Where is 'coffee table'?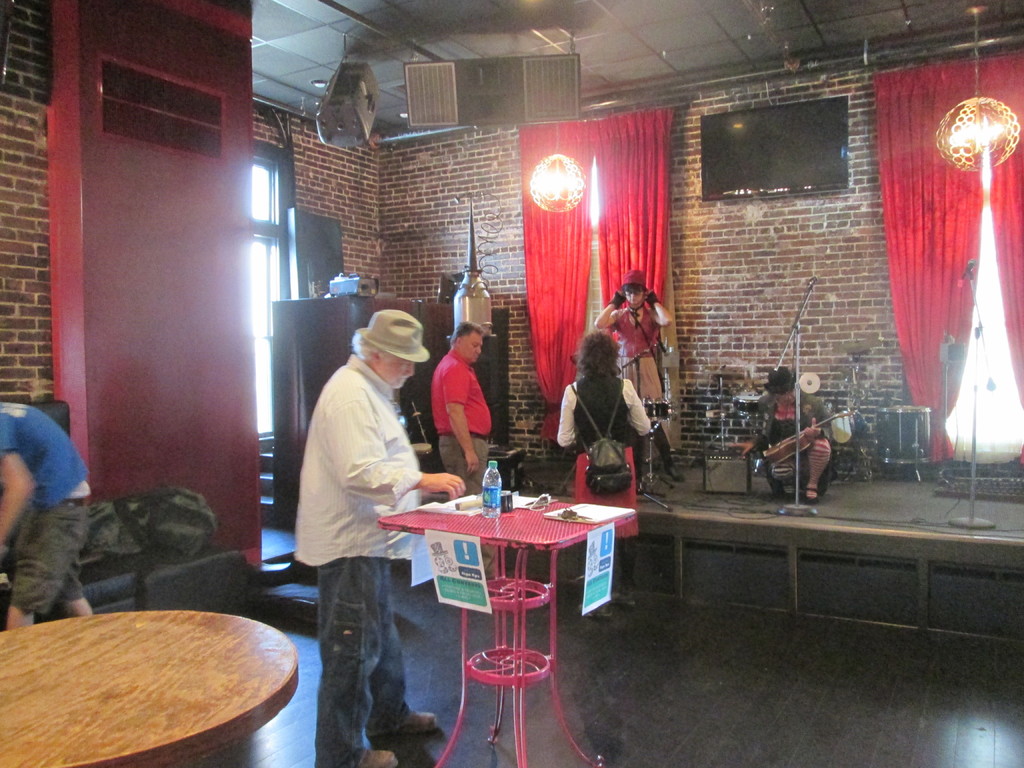
(x1=381, y1=490, x2=640, y2=767).
